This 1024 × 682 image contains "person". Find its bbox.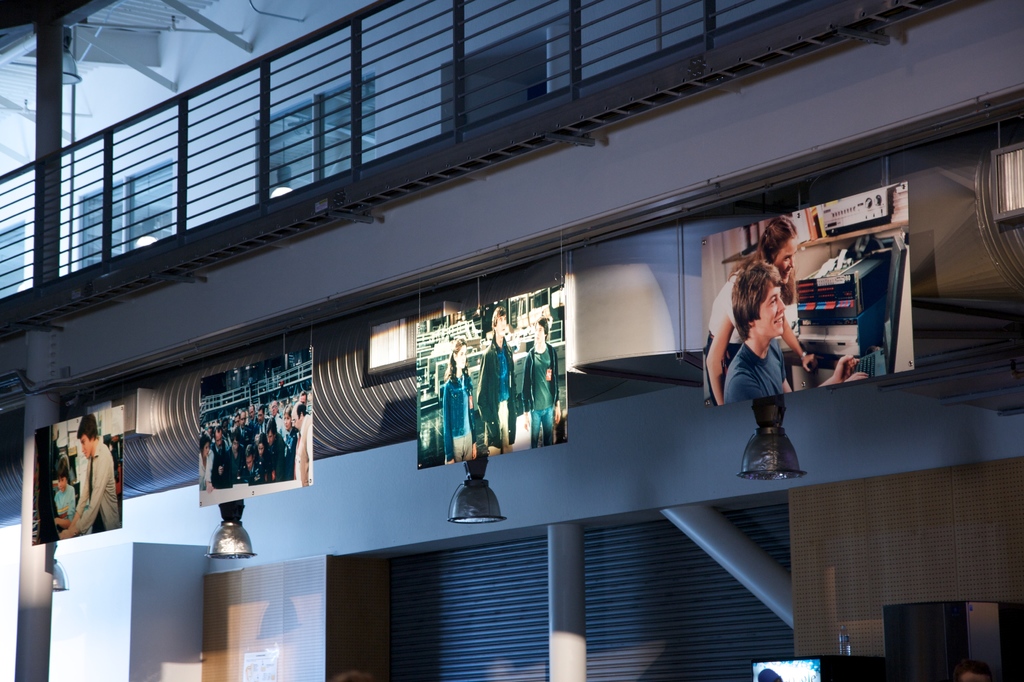
l=698, t=219, r=796, b=405.
